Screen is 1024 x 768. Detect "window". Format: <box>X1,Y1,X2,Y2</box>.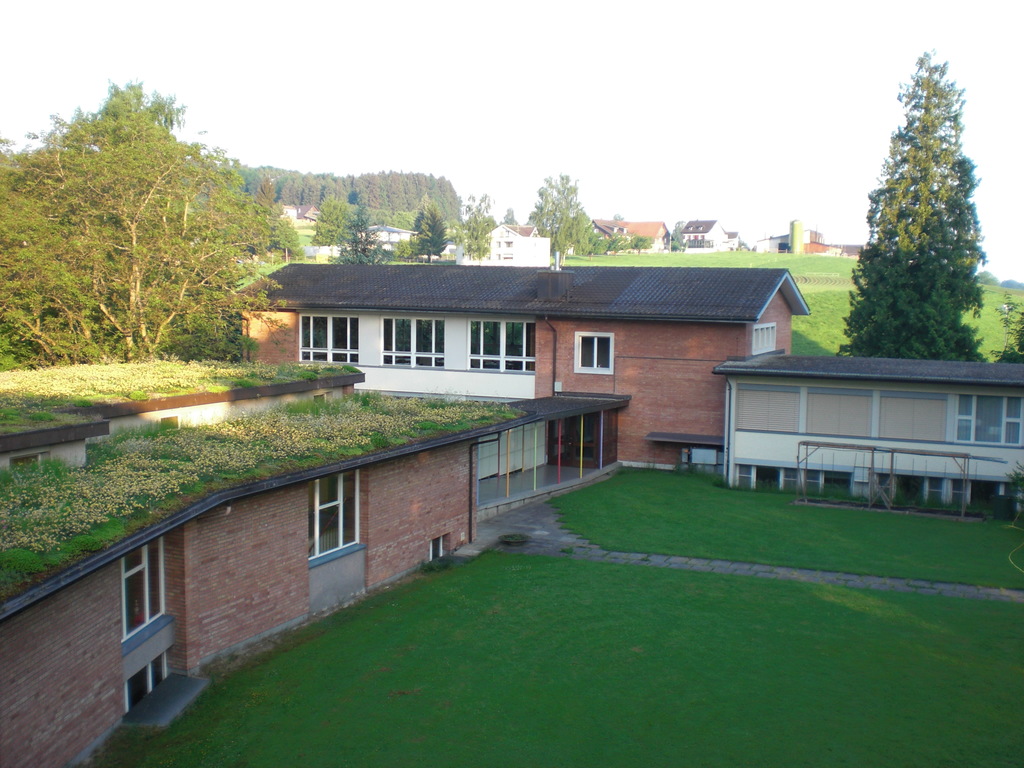
<box>472,318,534,374</box>.
